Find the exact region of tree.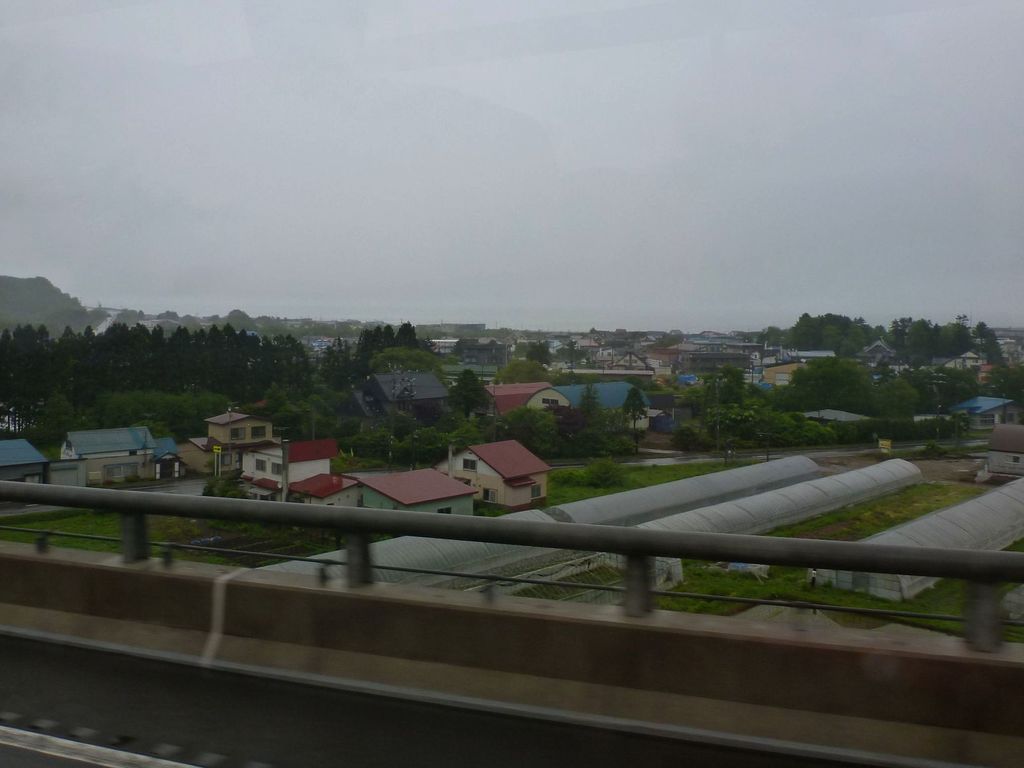
Exact region: select_region(497, 406, 562, 461).
